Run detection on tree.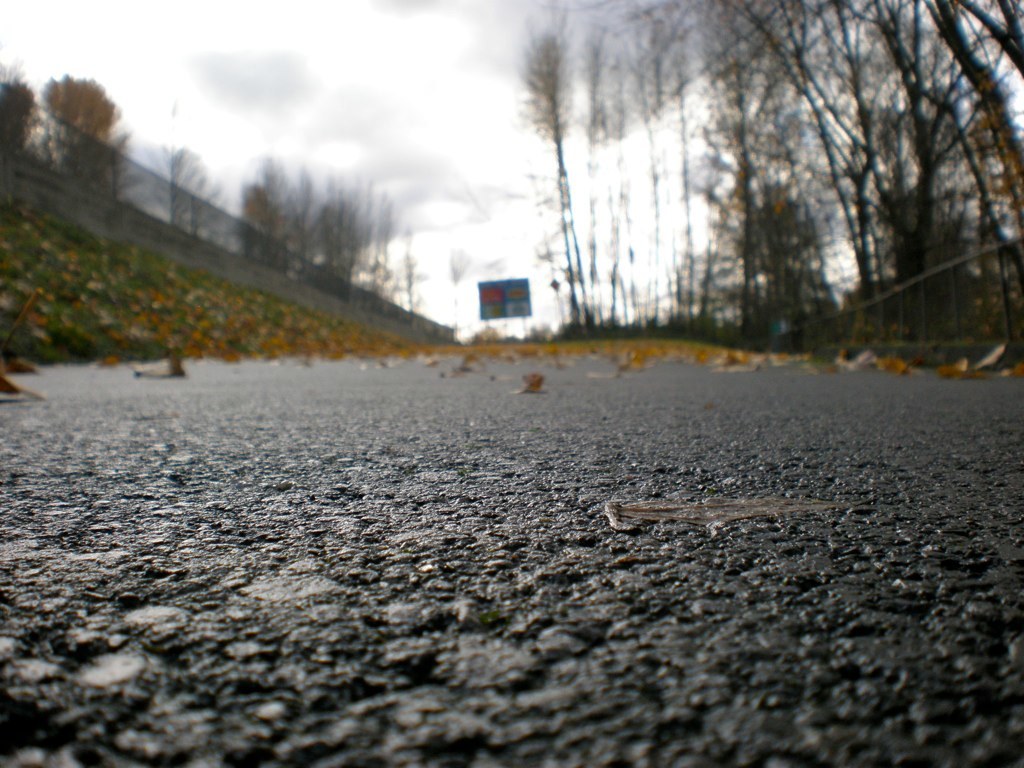
Result: box(35, 63, 126, 146).
